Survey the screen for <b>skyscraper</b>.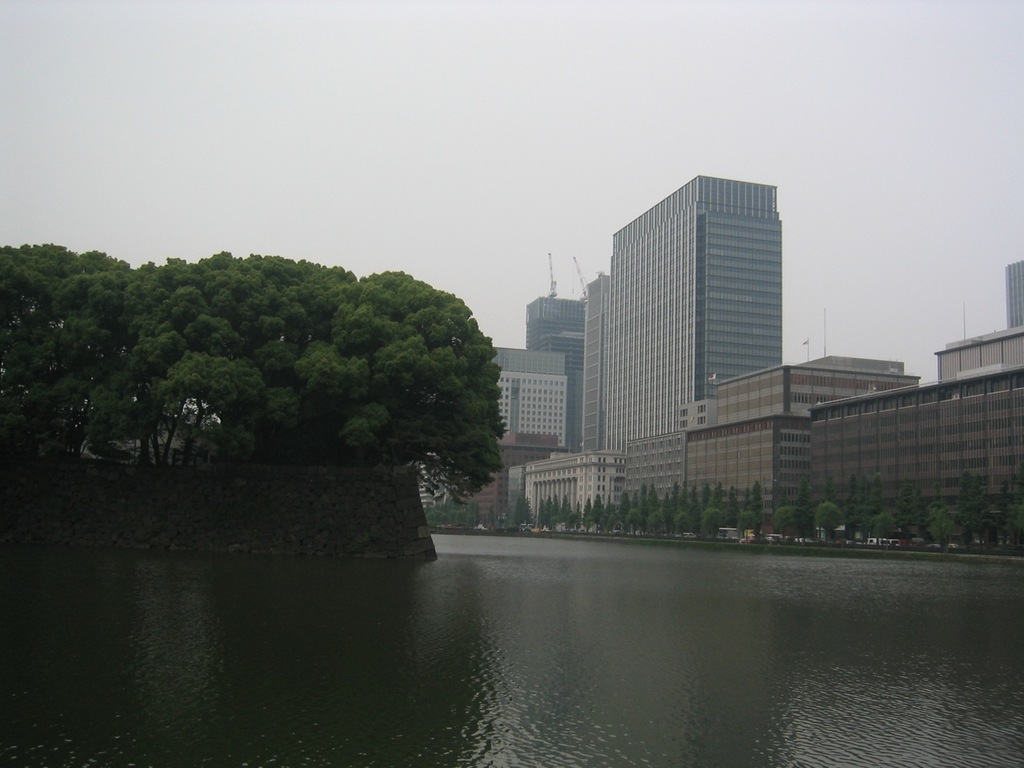
Survey found: <box>587,170,788,445</box>.
